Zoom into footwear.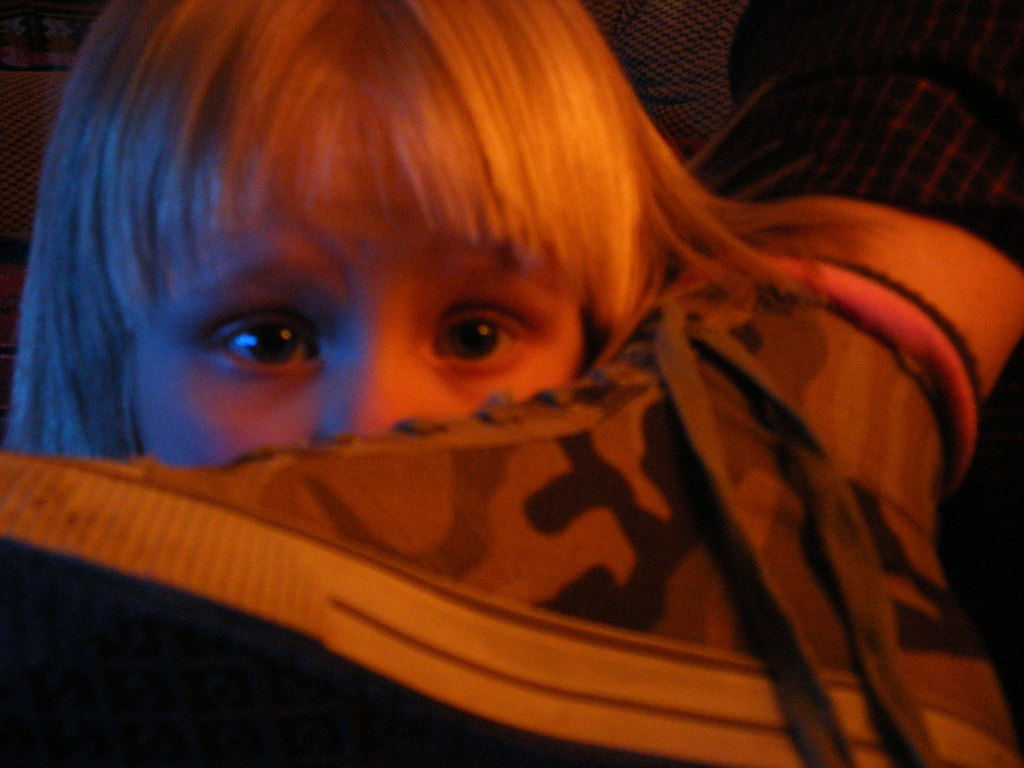
Zoom target: <region>0, 284, 1021, 767</region>.
